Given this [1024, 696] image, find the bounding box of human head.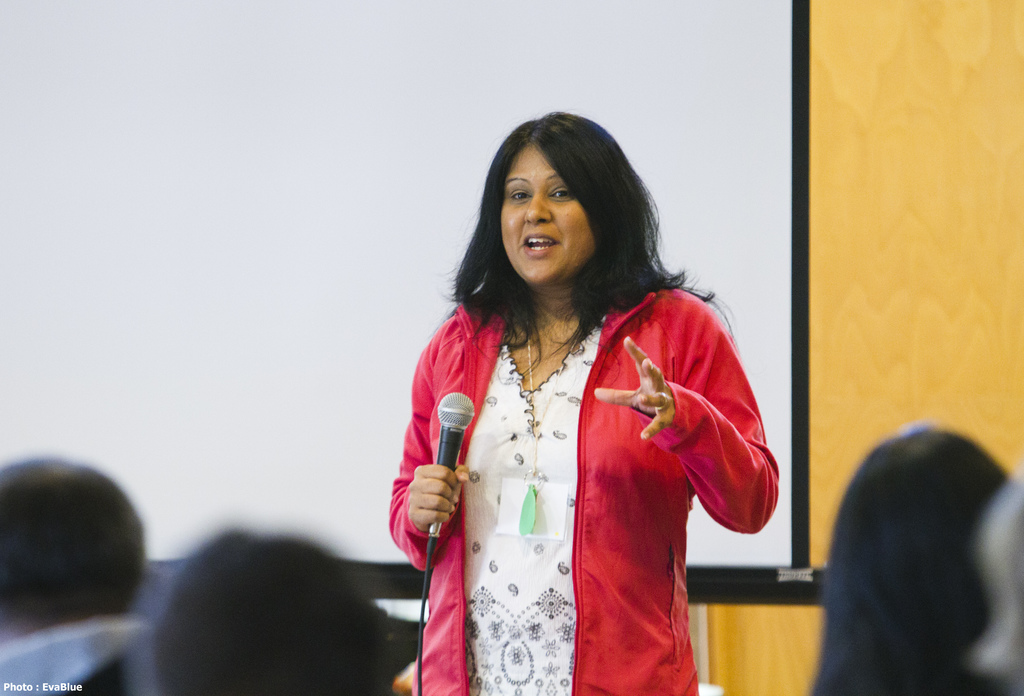
detection(147, 531, 380, 695).
